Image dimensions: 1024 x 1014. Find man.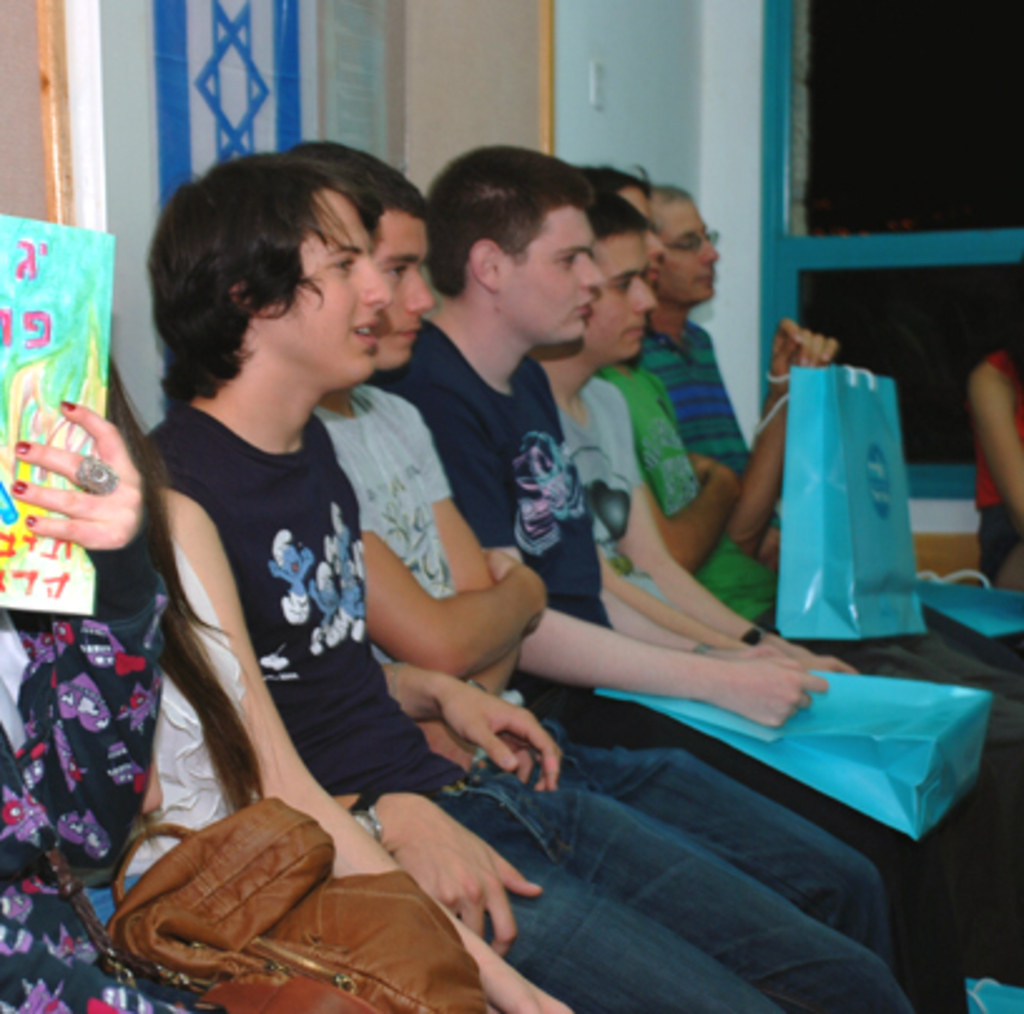
left=141, top=146, right=919, bottom=1011.
